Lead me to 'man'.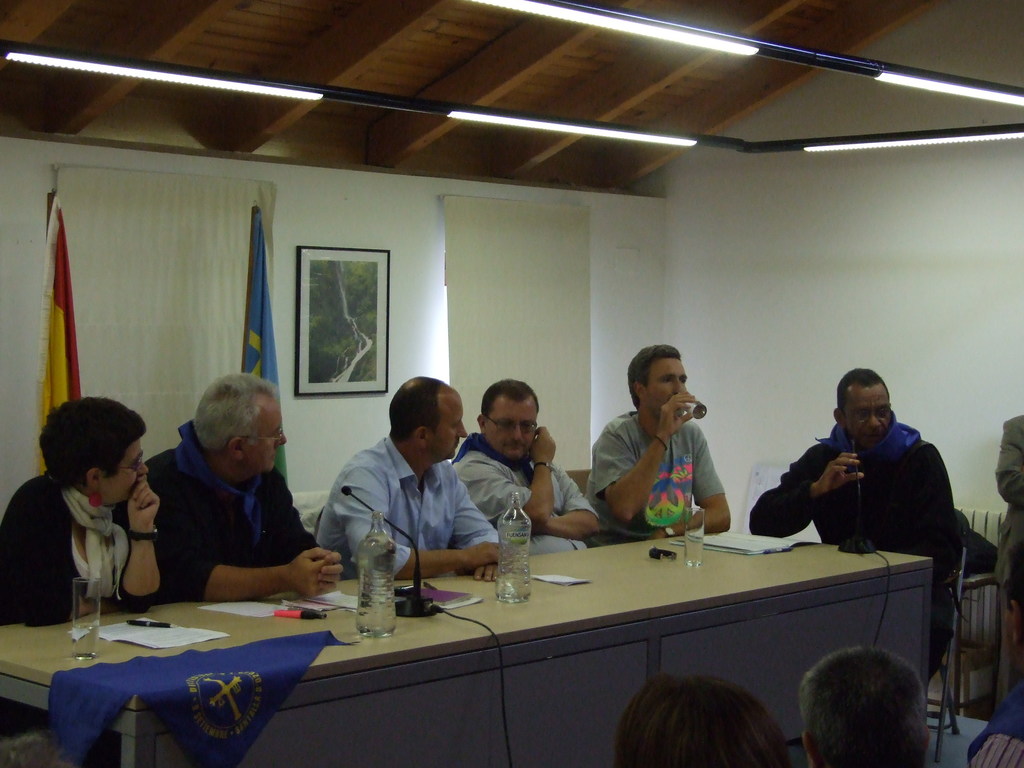
Lead to box=[310, 375, 508, 584].
